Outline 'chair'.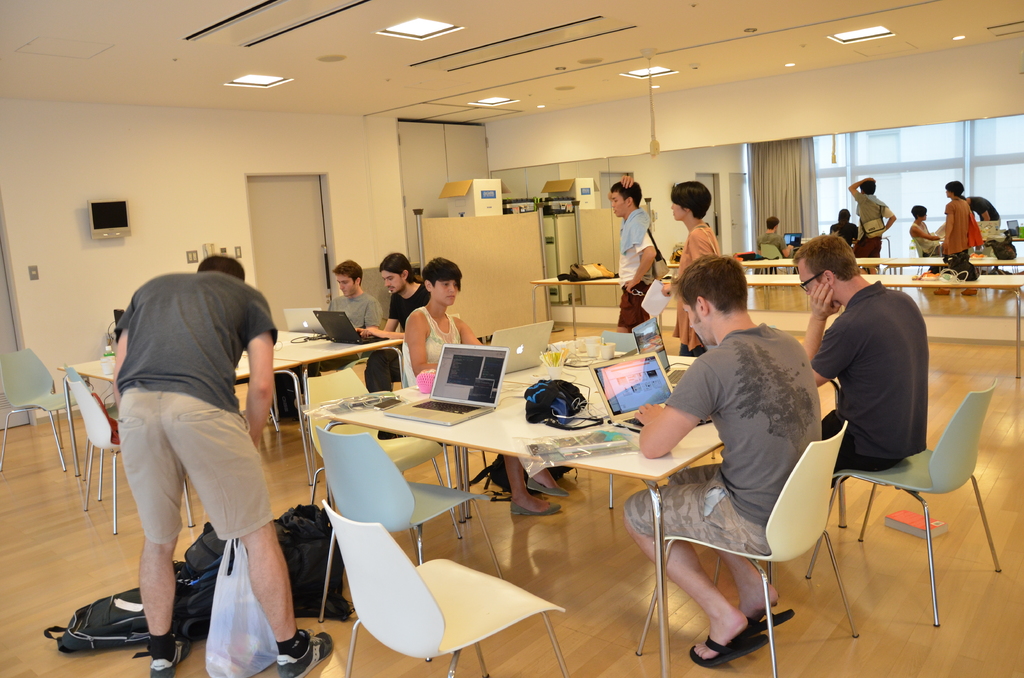
Outline: (400, 341, 519, 497).
